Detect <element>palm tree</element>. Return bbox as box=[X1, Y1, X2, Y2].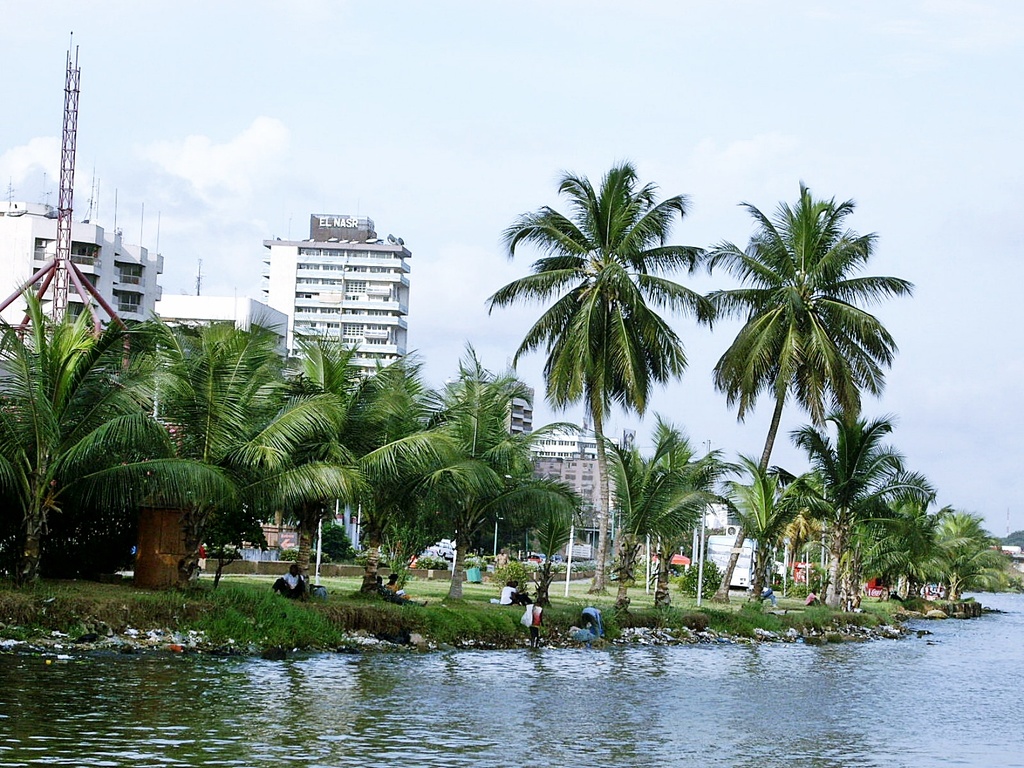
box=[492, 158, 698, 605].
